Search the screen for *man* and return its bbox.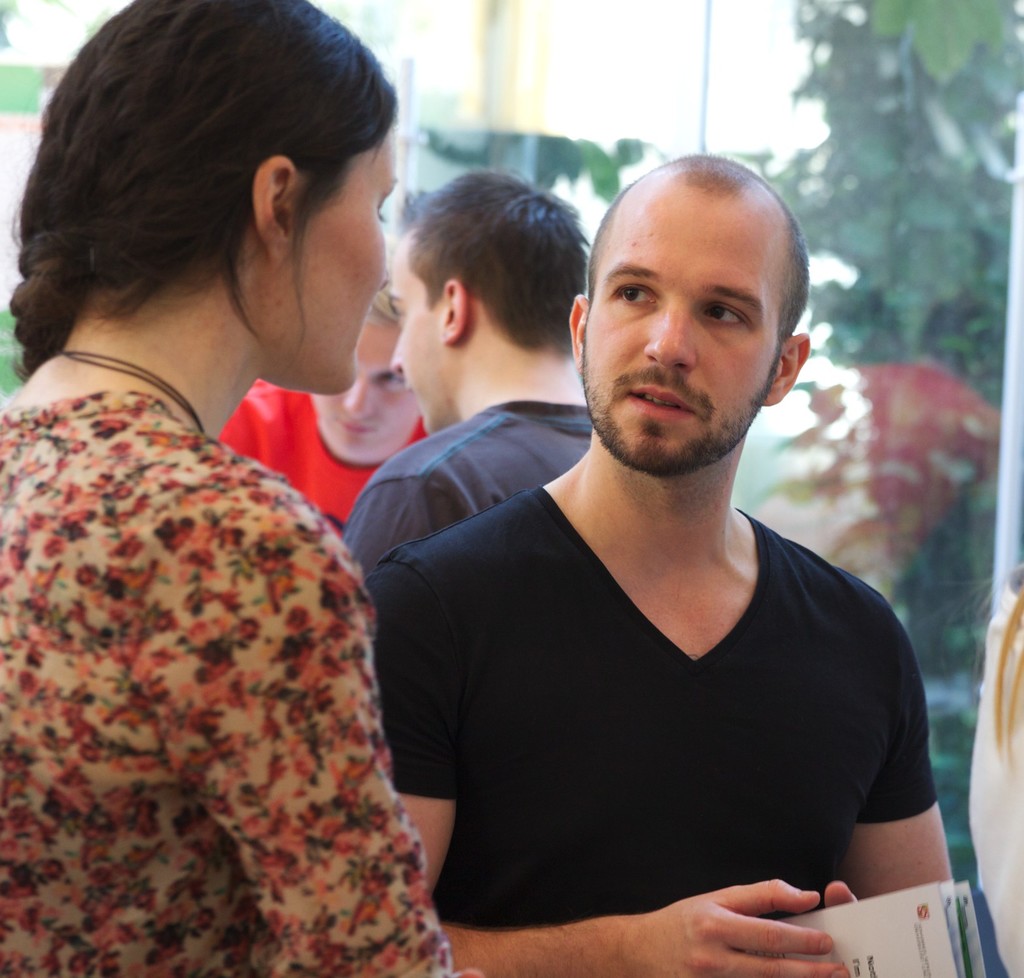
Found: box(211, 235, 434, 545).
